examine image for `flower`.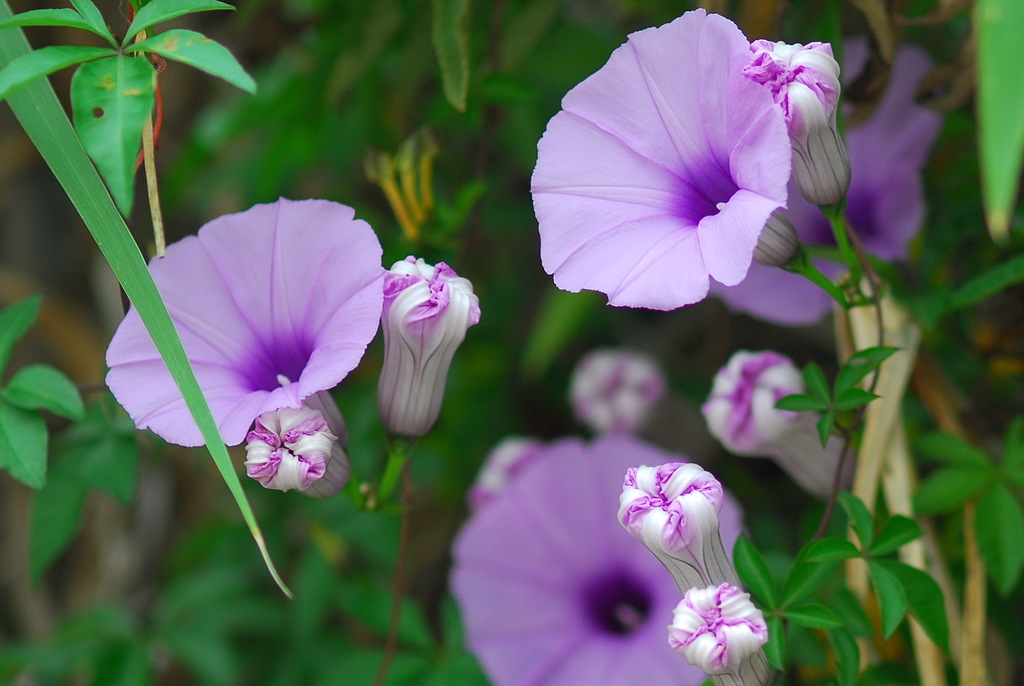
Examination result: x1=451, y1=430, x2=748, y2=685.
